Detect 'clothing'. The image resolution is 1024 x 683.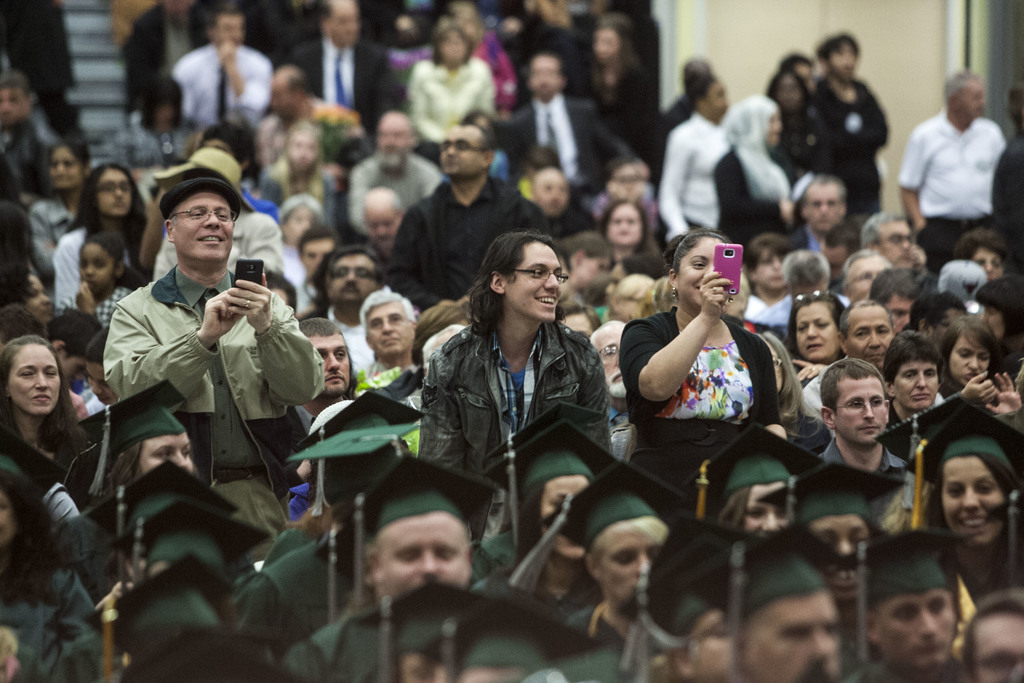
{"left": 170, "top": 40, "right": 276, "bottom": 143}.
